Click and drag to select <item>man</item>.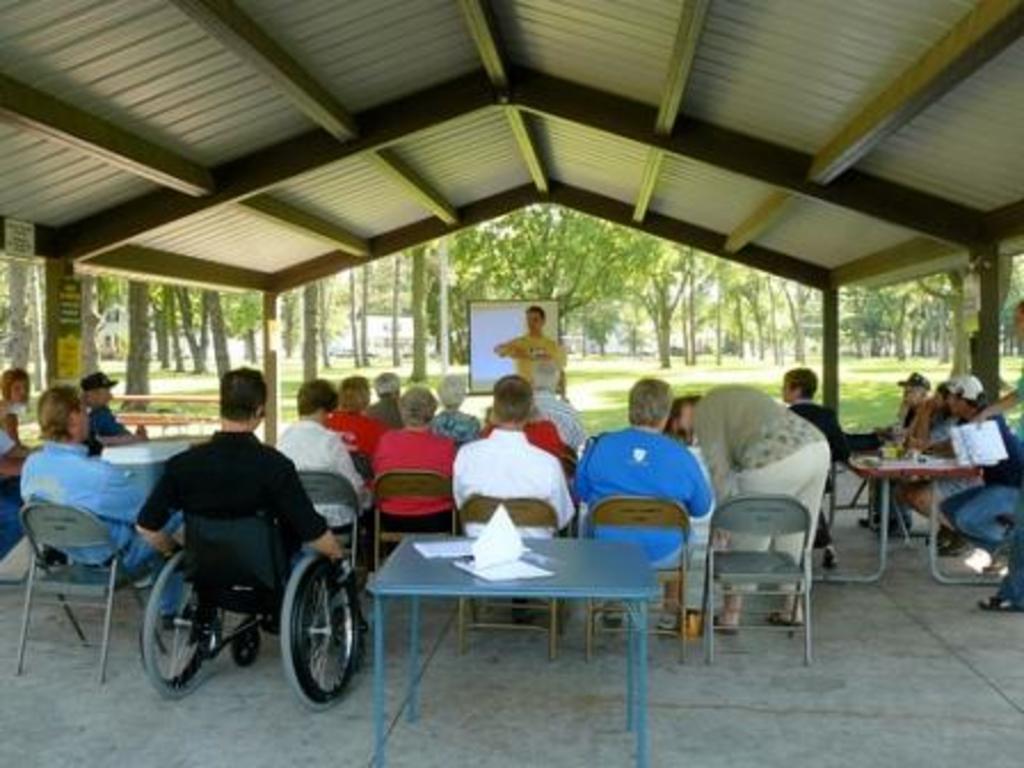
Selection: rect(448, 363, 578, 528).
